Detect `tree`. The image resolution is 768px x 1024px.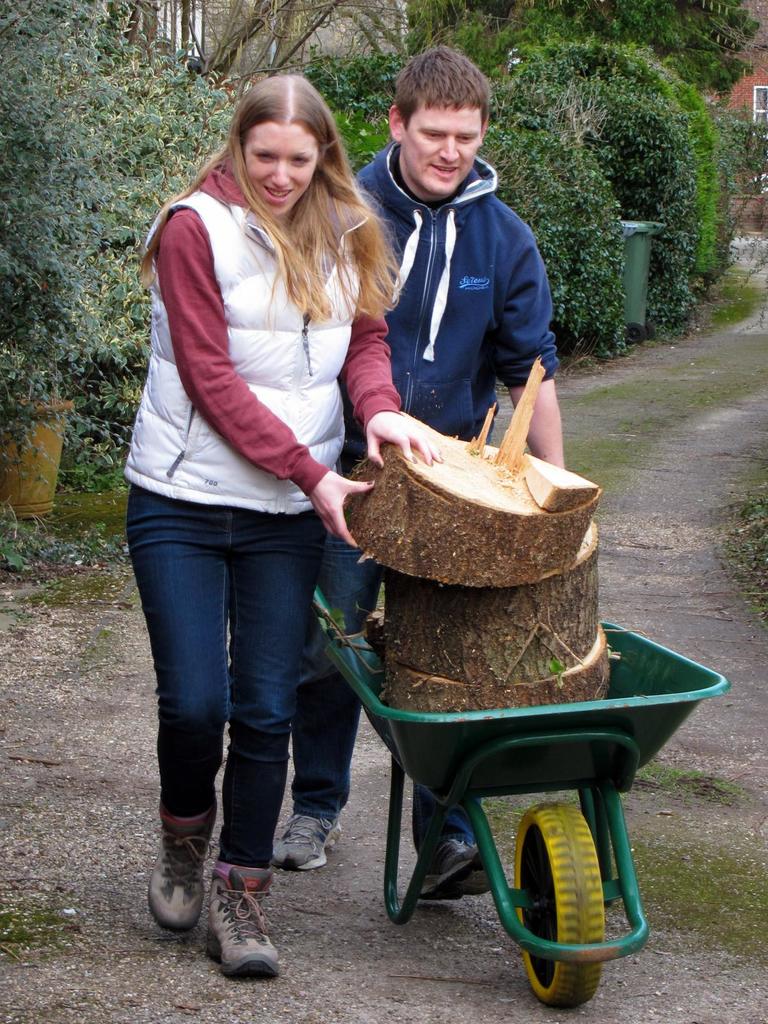
[left=404, top=0, right=766, bottom=98].
